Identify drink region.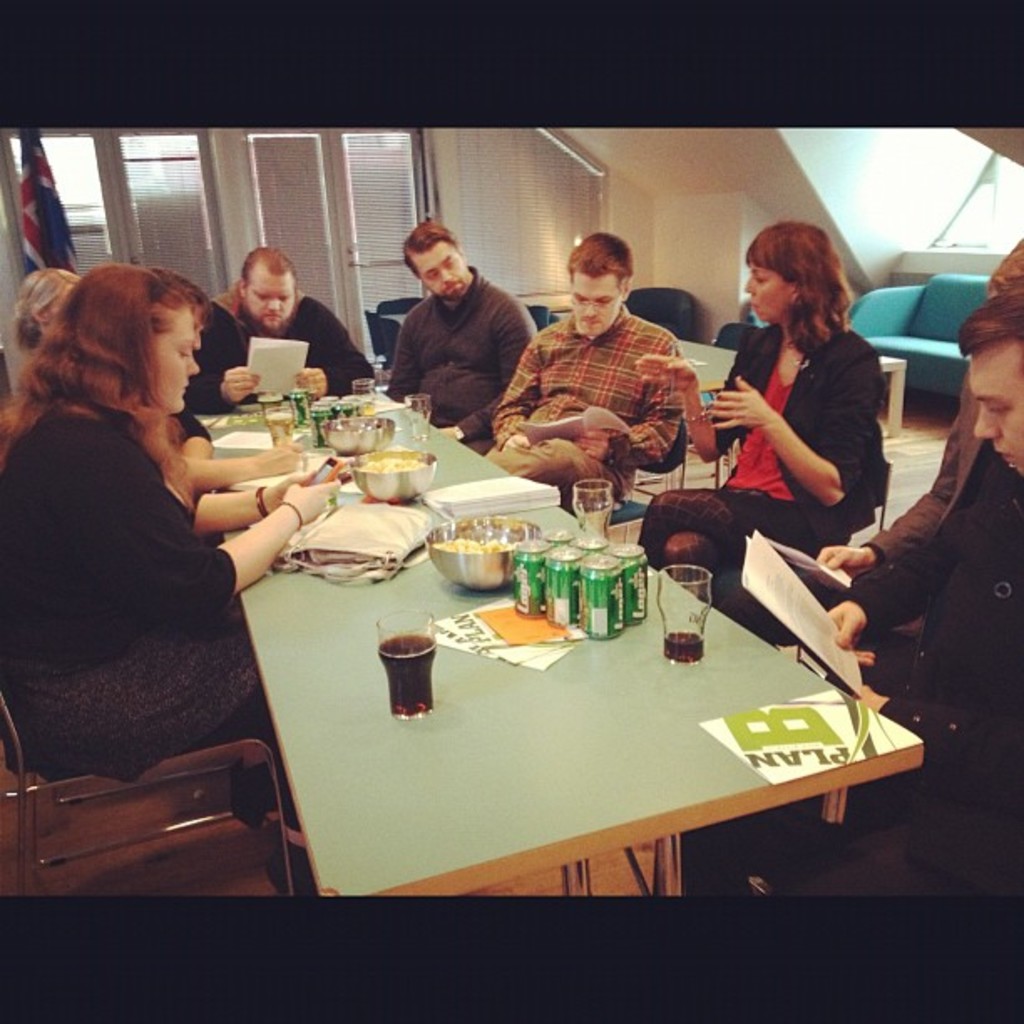
Region: x1=361, y1=402, x2=376, y2=413.
